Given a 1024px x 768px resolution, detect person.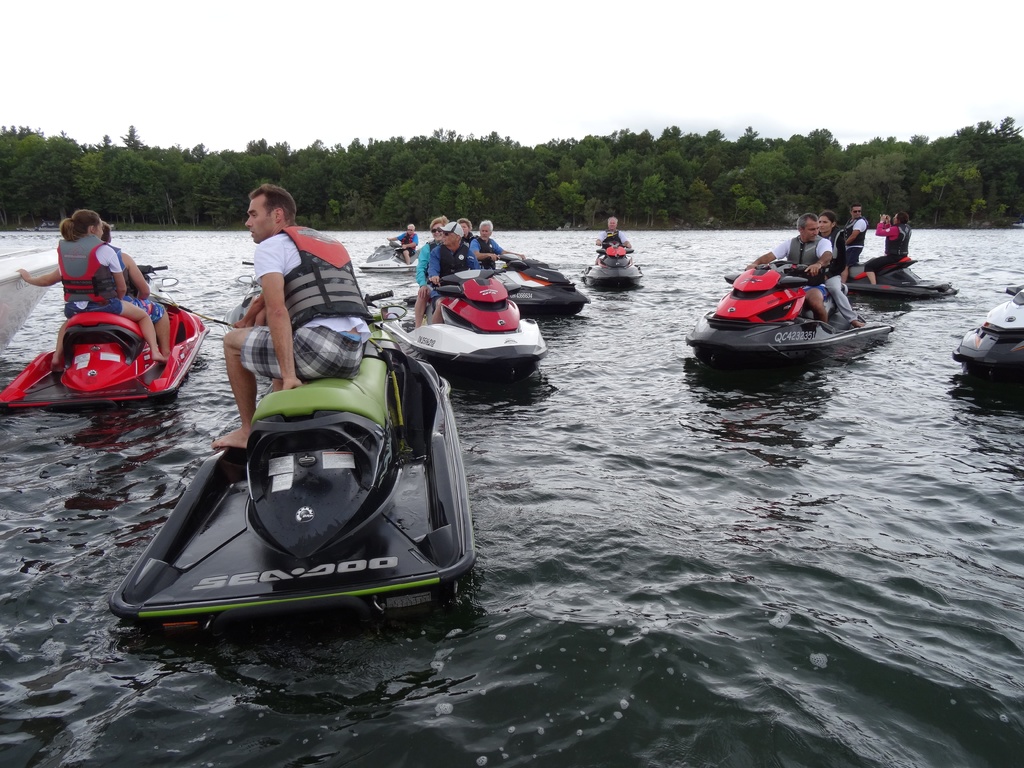
left=867, top=208, right=915, bottom=273.
